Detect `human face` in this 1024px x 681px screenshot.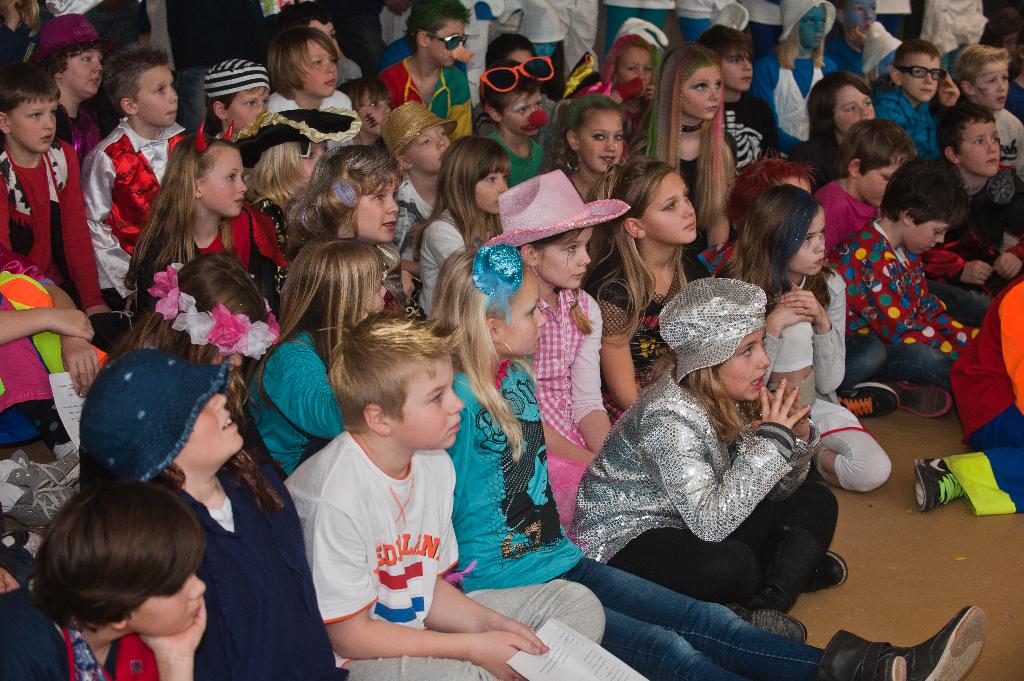
Detection: [x1=177, y1=387, x2=241, y2=466].
